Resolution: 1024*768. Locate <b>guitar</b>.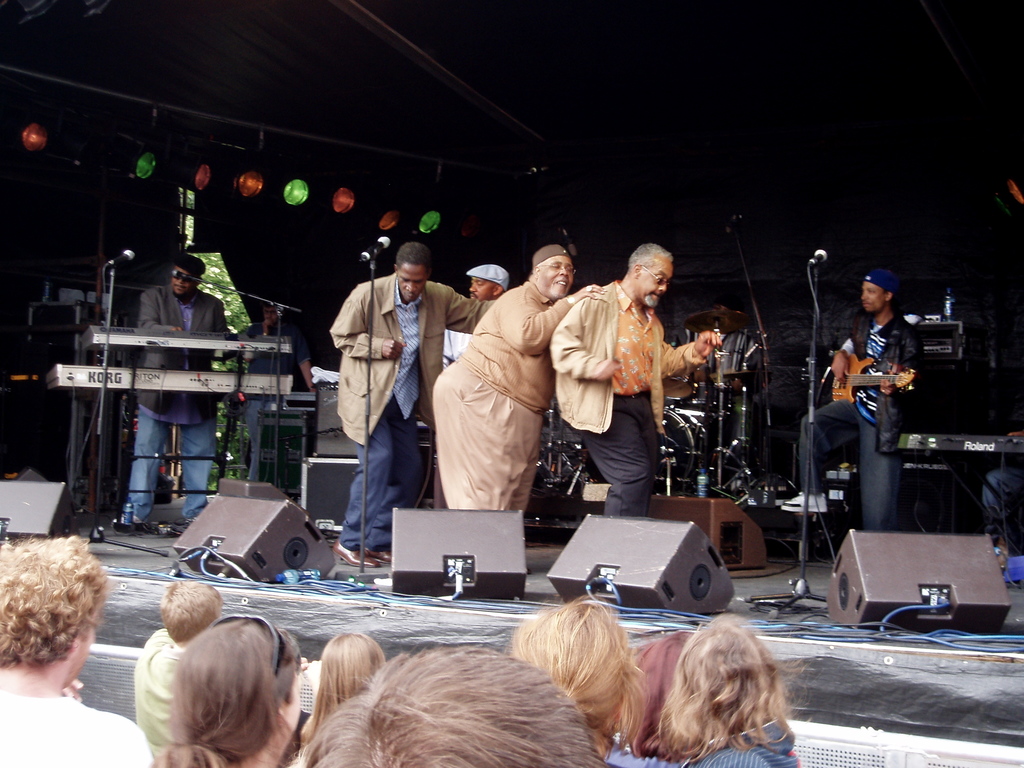
[x1=821, y1=348, x2=920, y2=402].
